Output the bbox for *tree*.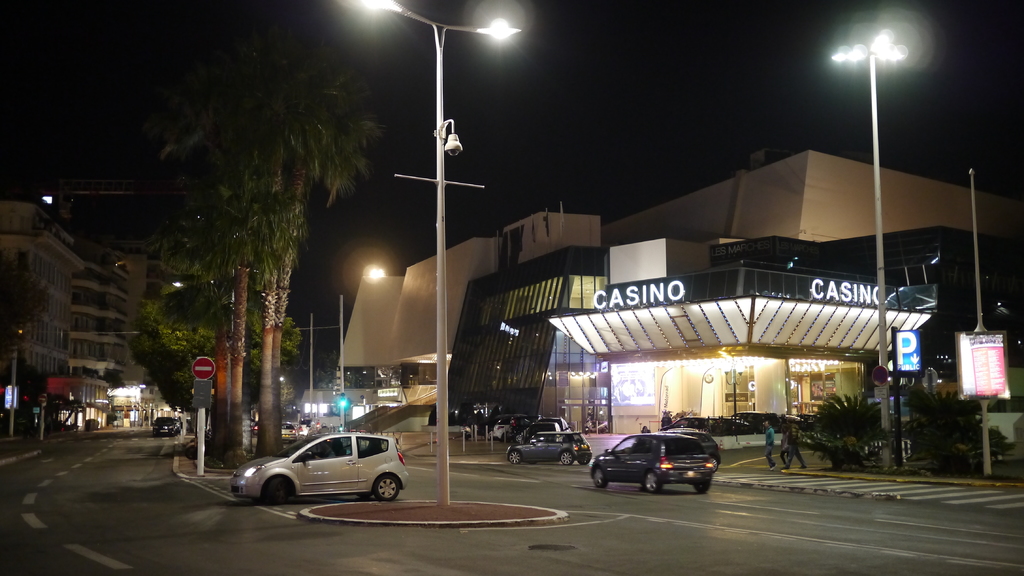
locate(104, 0, 271, 470).
